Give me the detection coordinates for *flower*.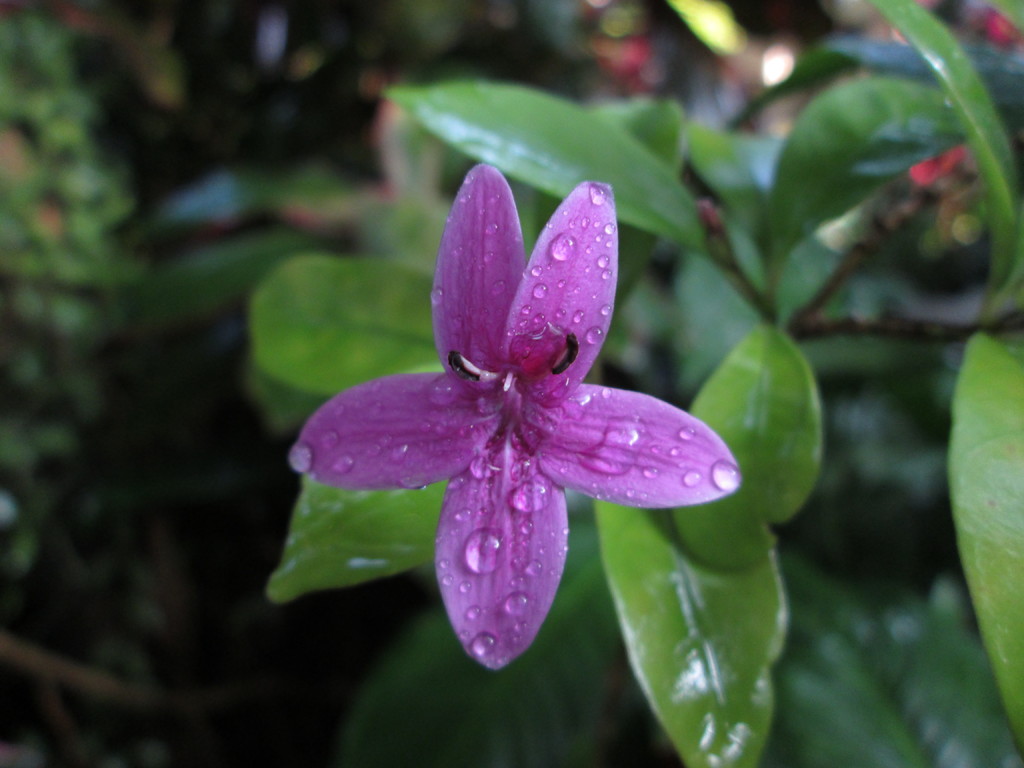
region(283, 170, 741, 668).
